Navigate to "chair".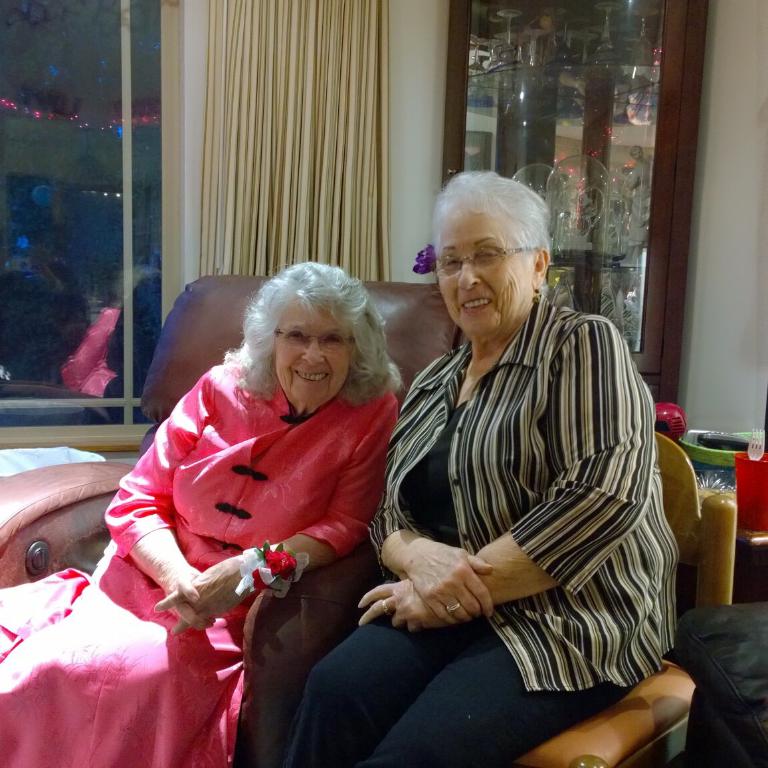
Navigation target: 0,275,471,593.
